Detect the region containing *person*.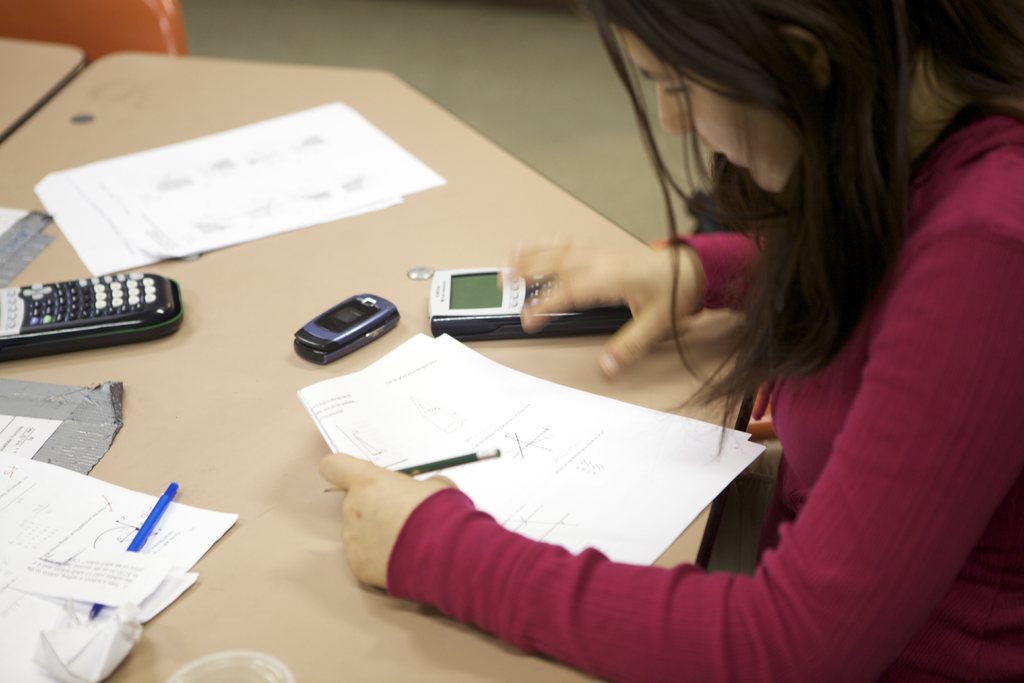
pyautogui.locateOnScreen(319, 0, 1023, 682).
